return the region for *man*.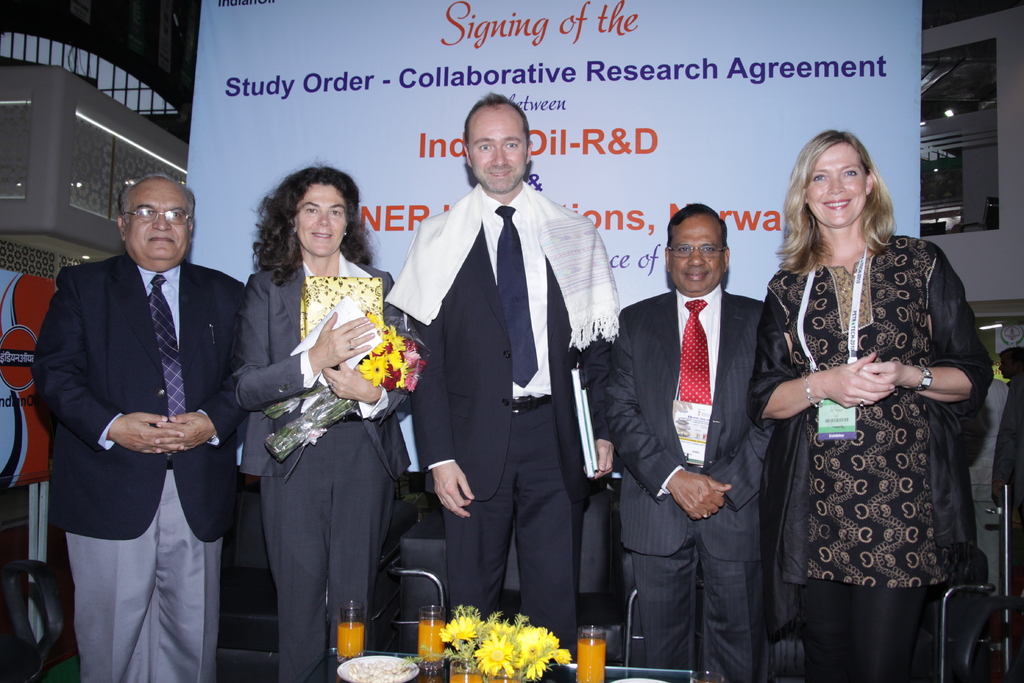
(609,202,780,682).
